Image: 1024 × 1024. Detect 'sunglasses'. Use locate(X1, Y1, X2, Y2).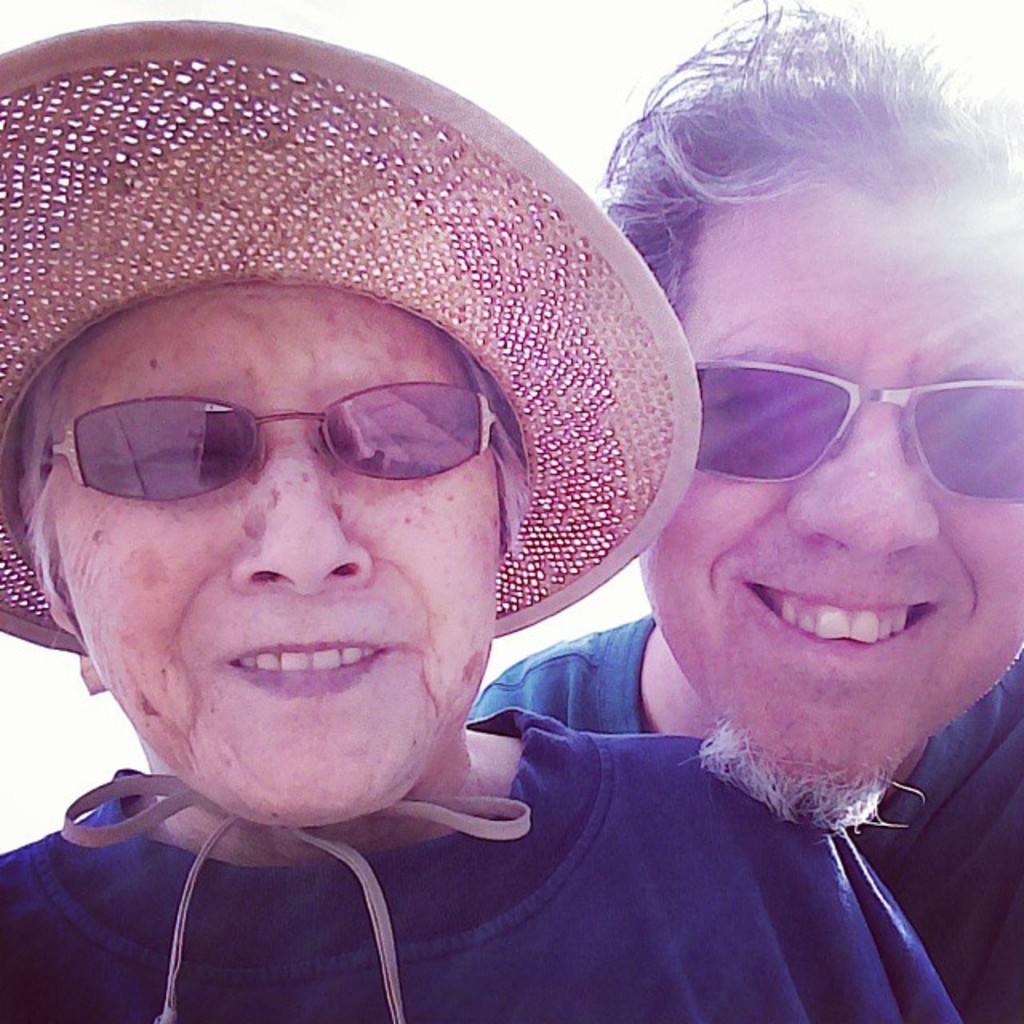
locate(46, 379, 502, 504).
